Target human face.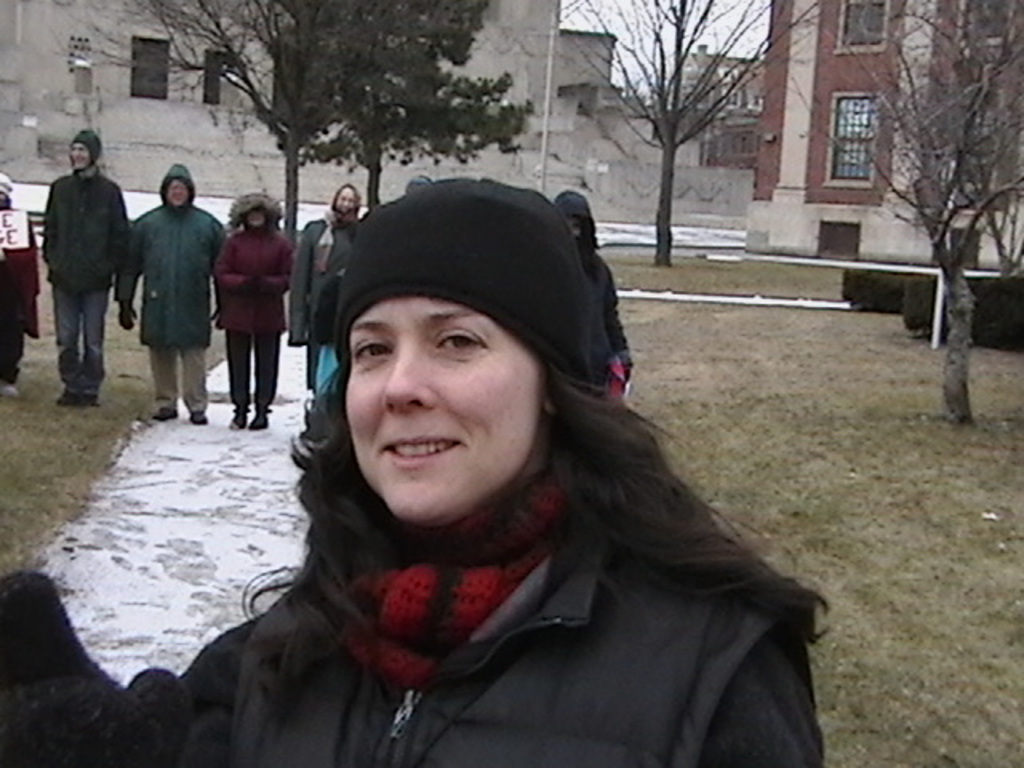
Target region: Rect(341, 294, 539, 522).
